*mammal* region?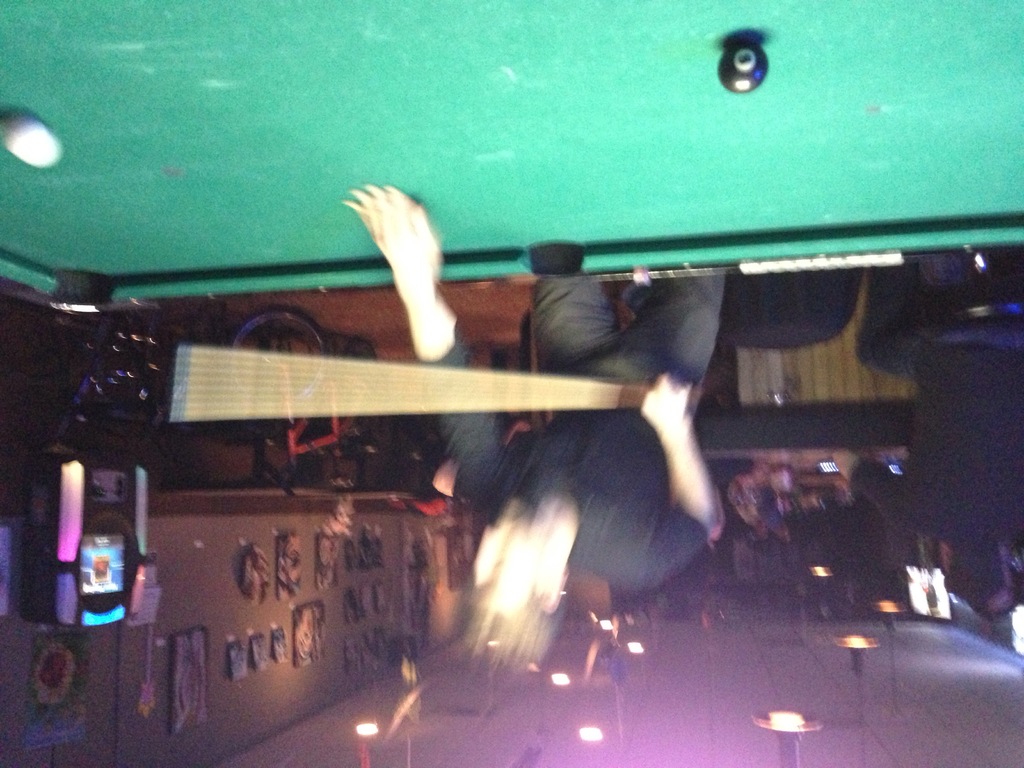
(left=852, top=246, right=1023, bottom=621)
